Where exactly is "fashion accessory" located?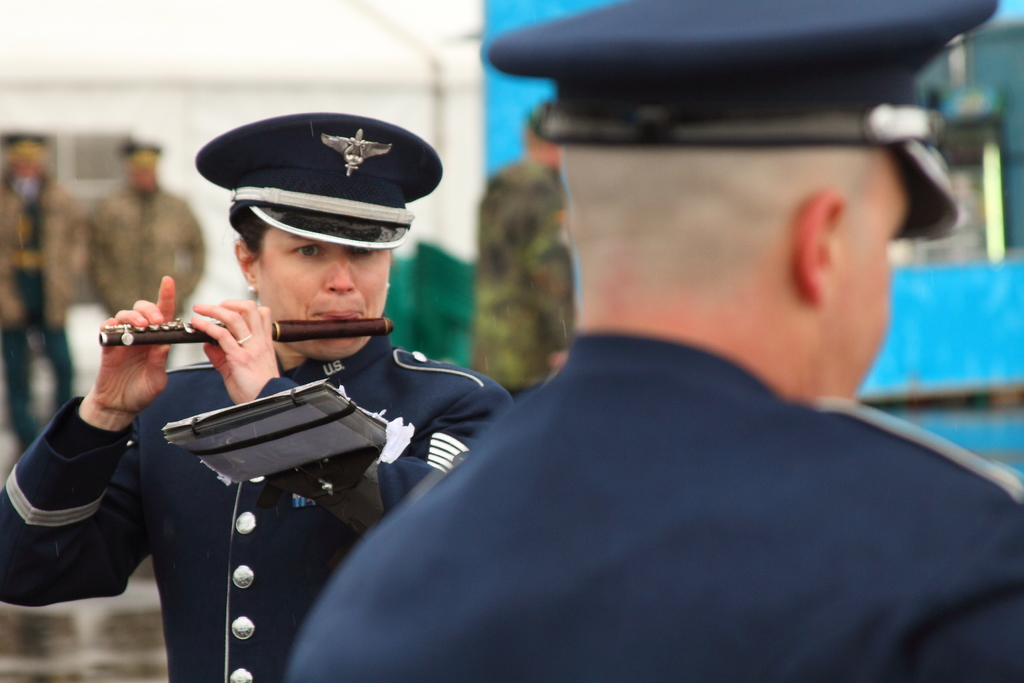
Its bounding box is x1=383 y1=282 x2=394 y2=290.
